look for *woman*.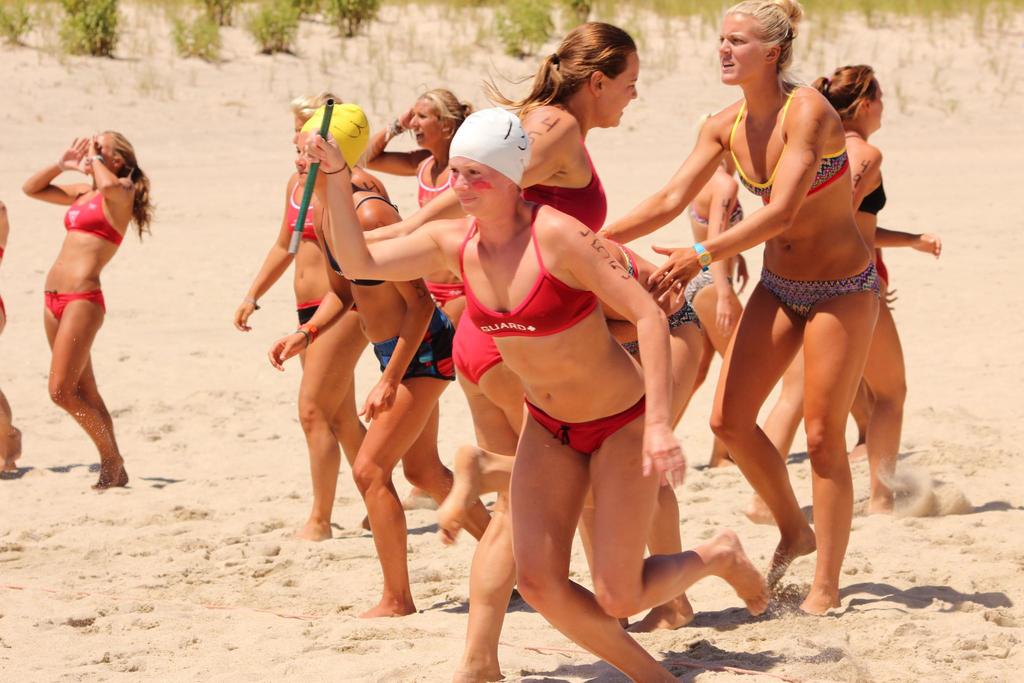
Found: 266:99:504:629.
